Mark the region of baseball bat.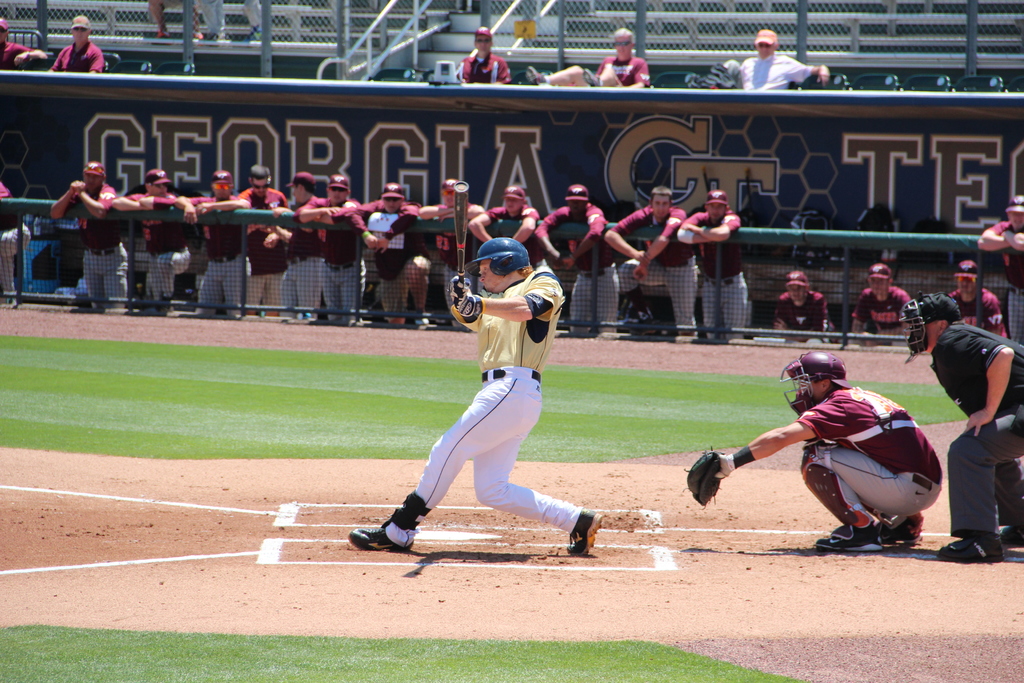
Region: x1=451 y1=177 x2=471 y2=284.
